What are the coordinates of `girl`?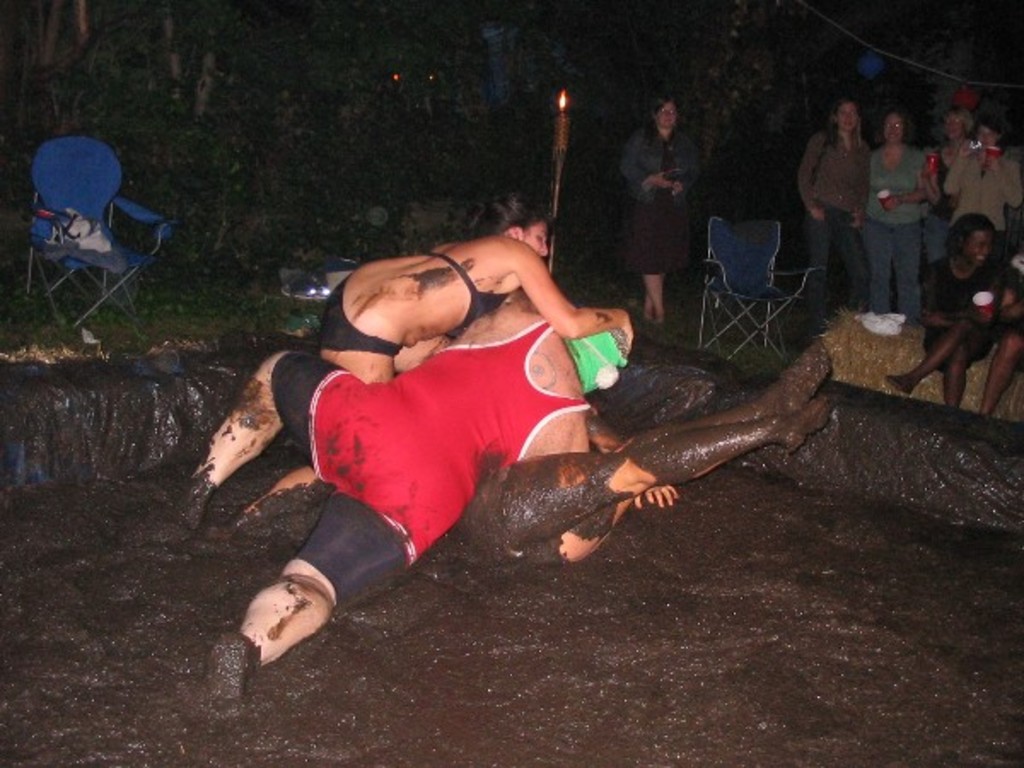
(916, 101, 971, 300).
